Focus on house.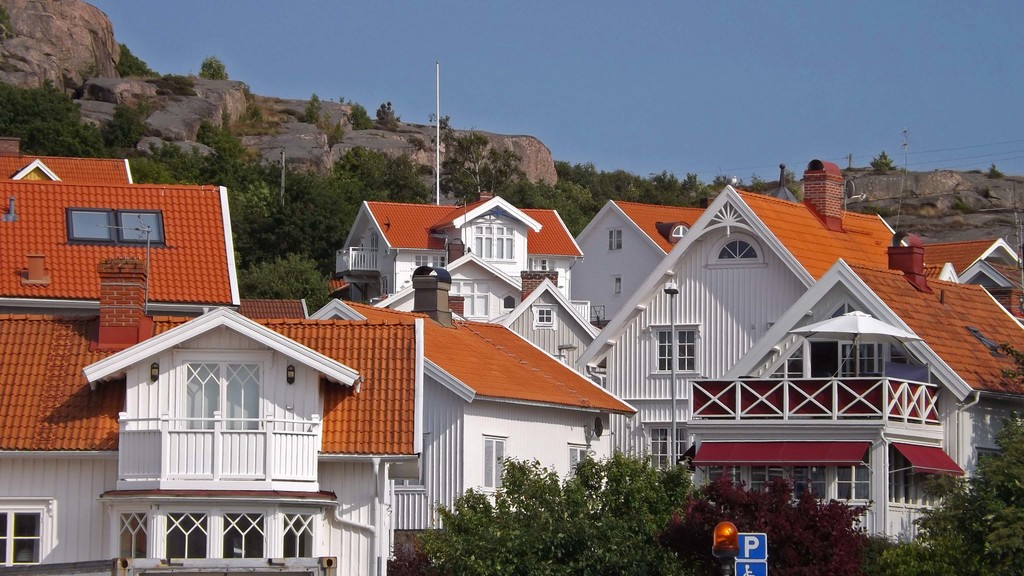
Focused at (x1=576, y1=196, x2=707, y2=328).
